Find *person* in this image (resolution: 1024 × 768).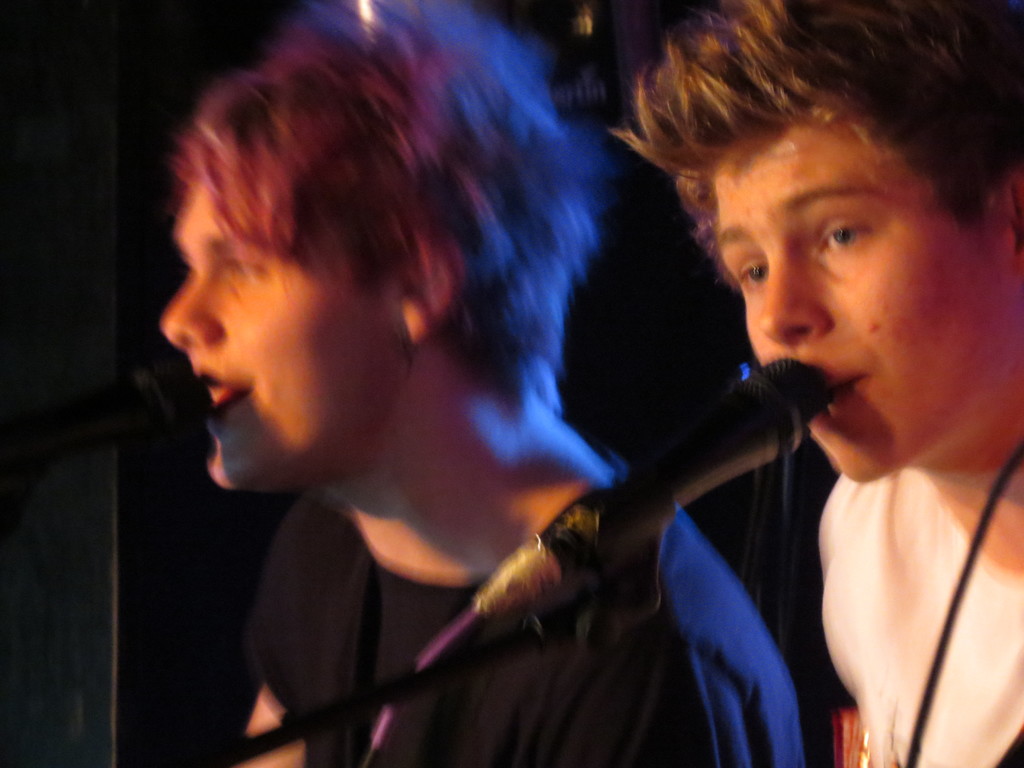
609/0/1023/767.
